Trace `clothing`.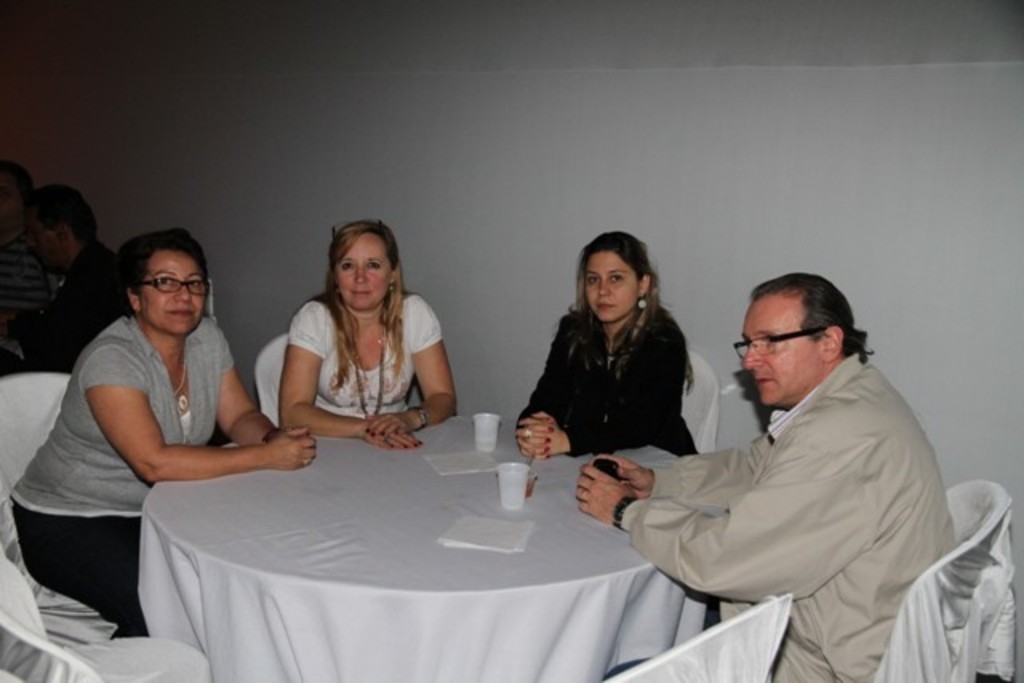
Traced to rect(603, 304, 973, 656).
